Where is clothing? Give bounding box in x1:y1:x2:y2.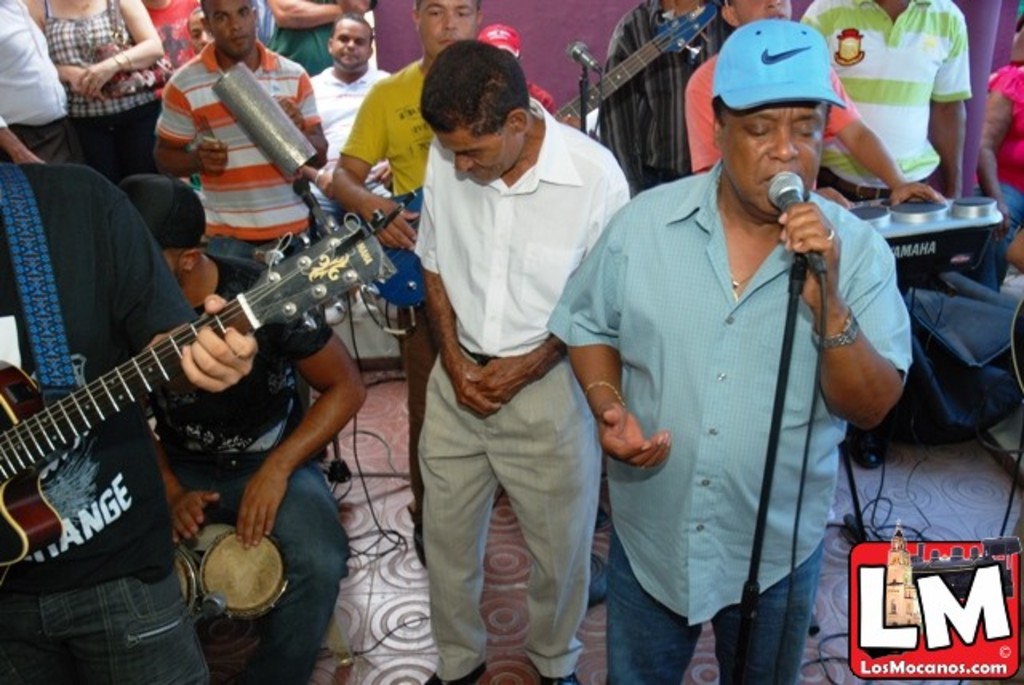
341:62:547:317.
